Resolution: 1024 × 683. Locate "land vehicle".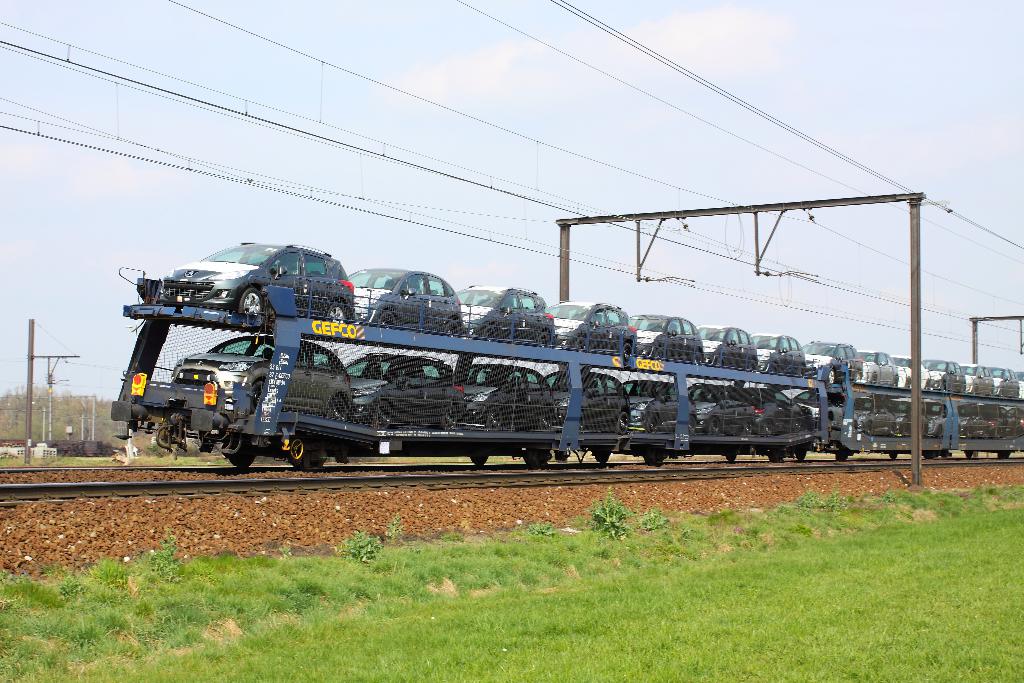
x1=621 y1=379 x2=700 y2=436.
